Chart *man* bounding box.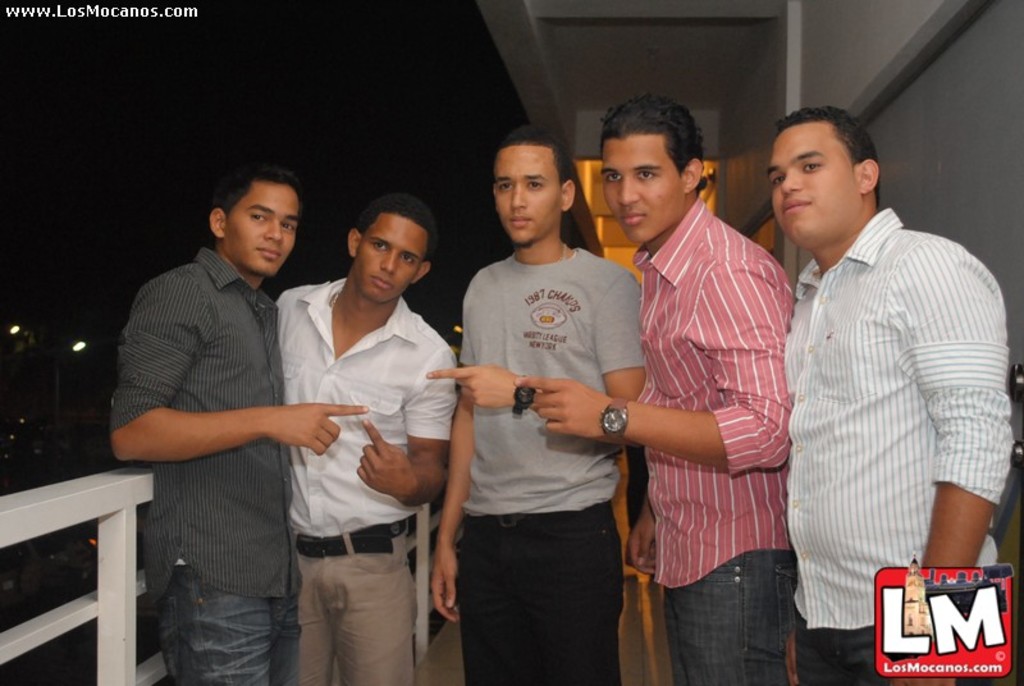
Charted: [269,192,458,685].
